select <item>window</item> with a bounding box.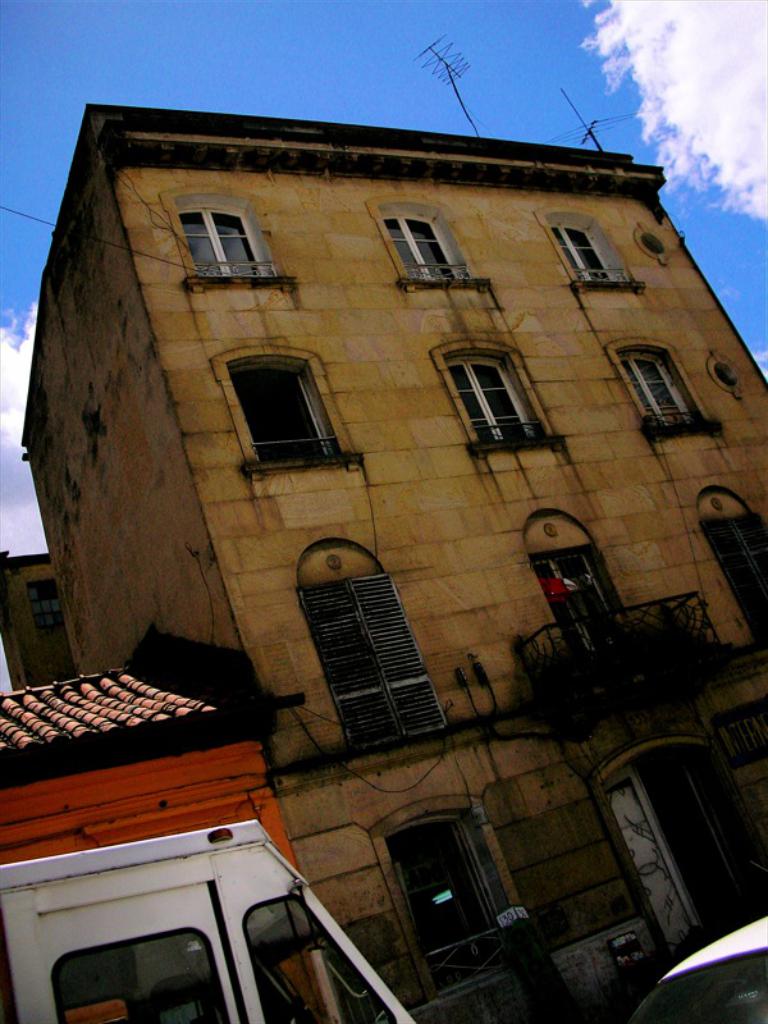
pyautogui.locateOnScreen(298, 579, 445, 754).
